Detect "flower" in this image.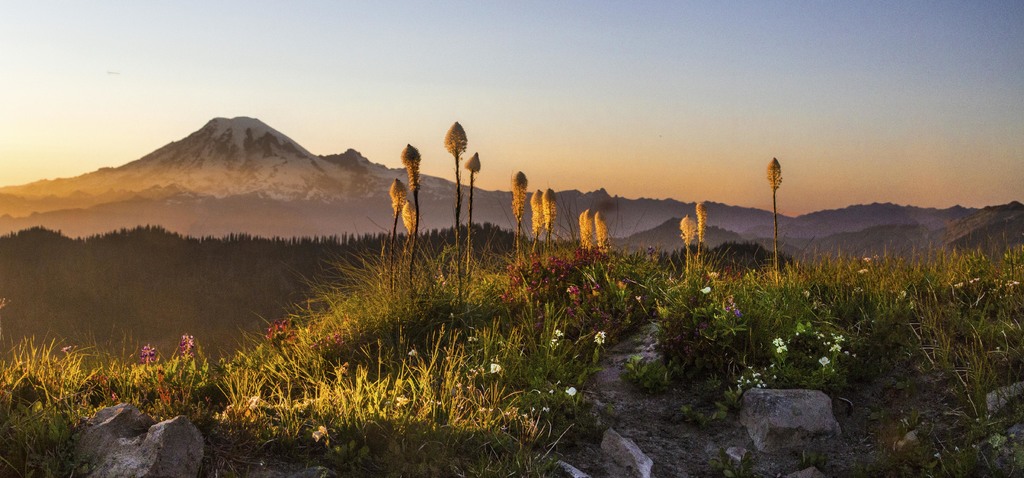
Detection: (465, 151, 481, 171).
